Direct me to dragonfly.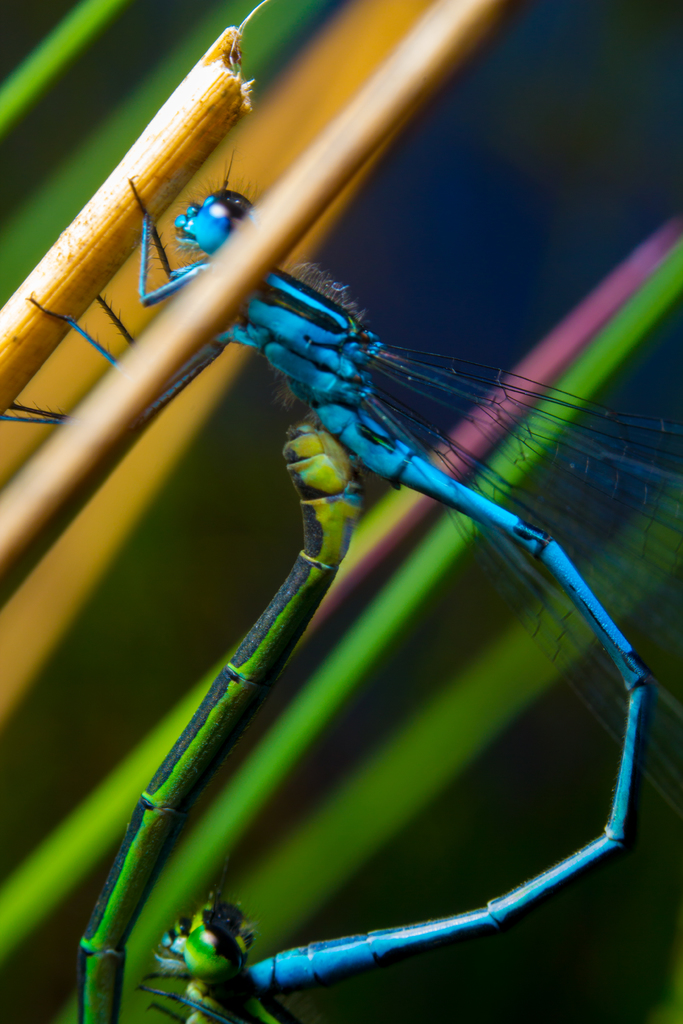
Direction: Rect(68, 417, 365, 1023).
